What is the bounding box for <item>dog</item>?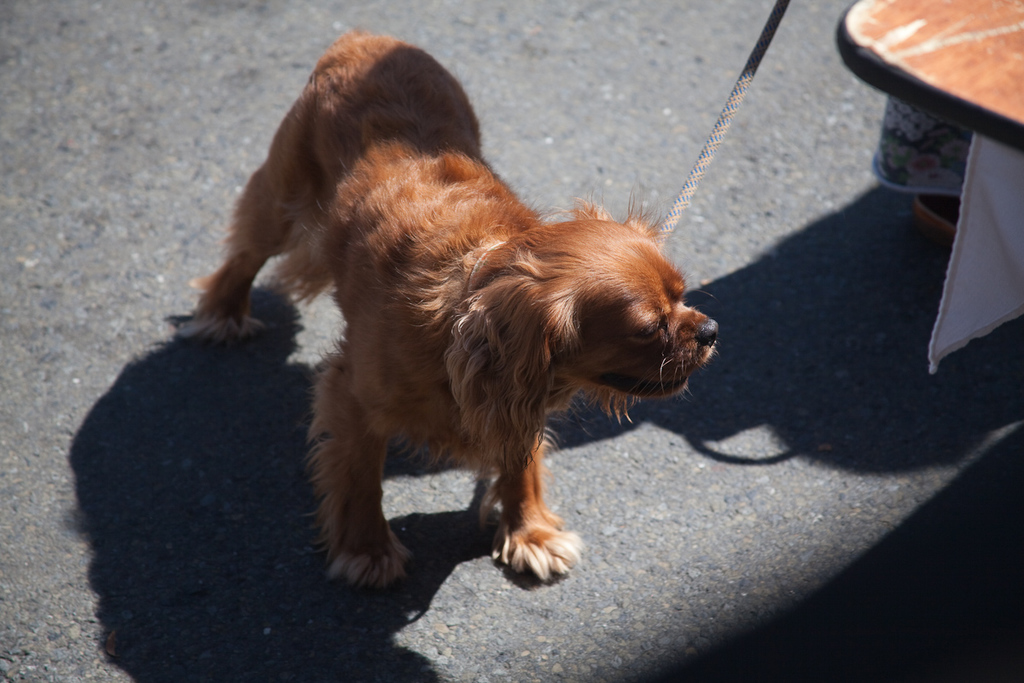
(144,32,760,607).
